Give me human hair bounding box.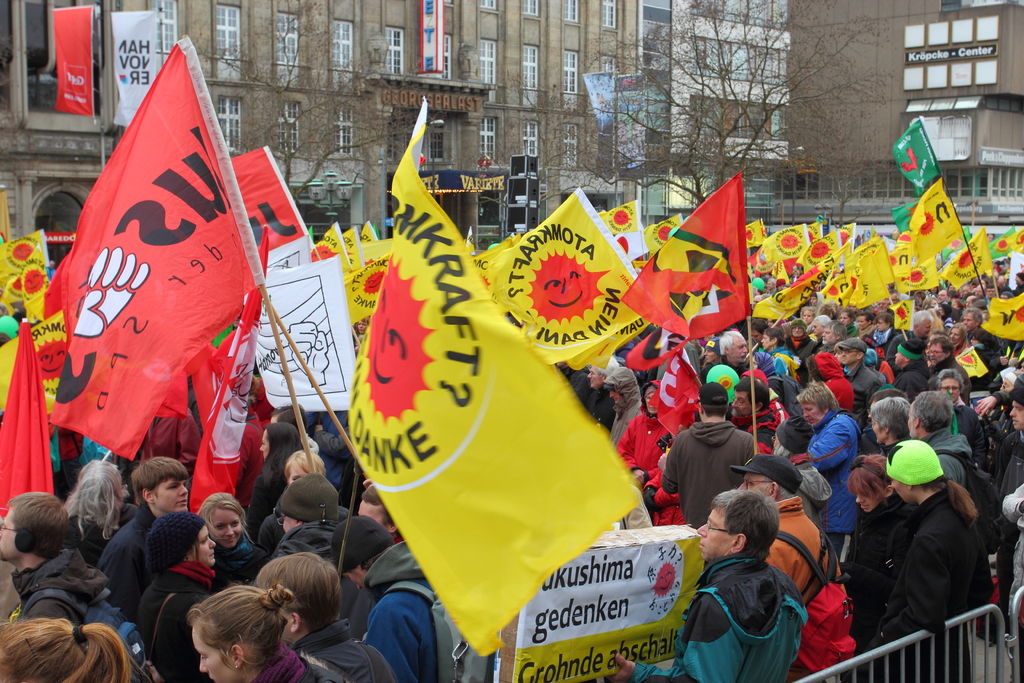
box(0, 616, 131, 682).
